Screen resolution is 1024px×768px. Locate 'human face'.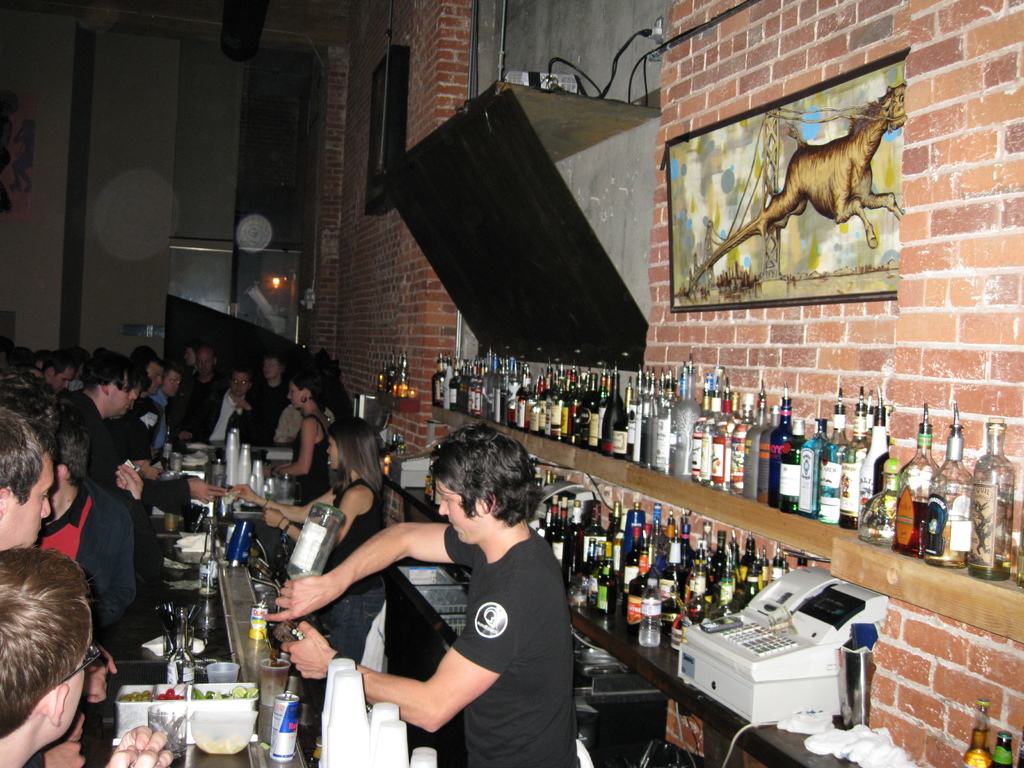
l=326, t=437, r=337, b=468.
